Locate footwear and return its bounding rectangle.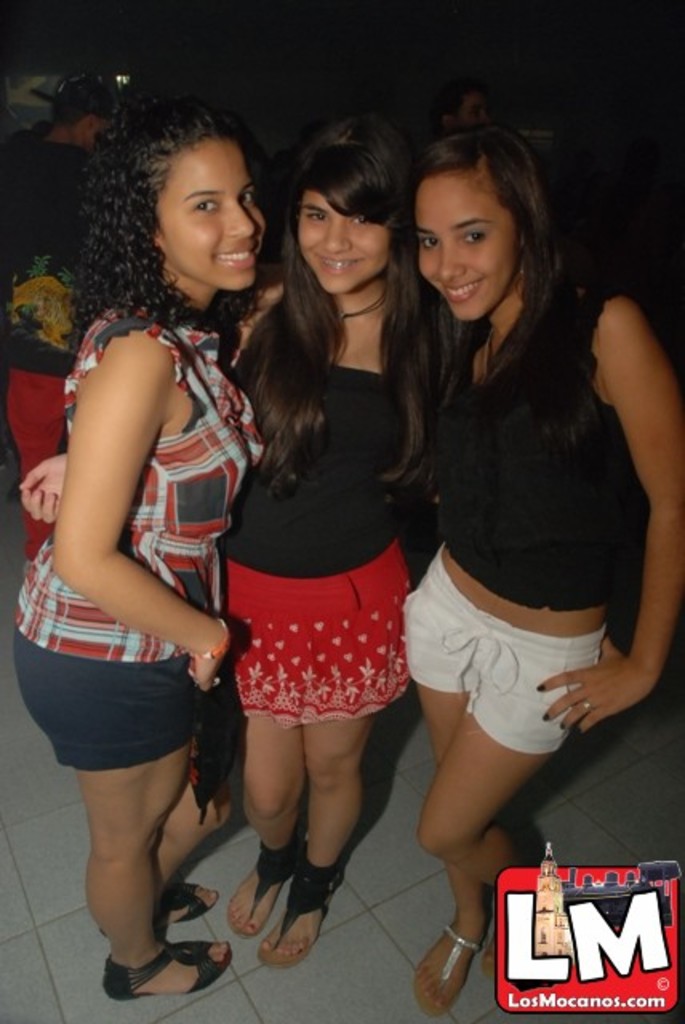
[221,827,310,944].
